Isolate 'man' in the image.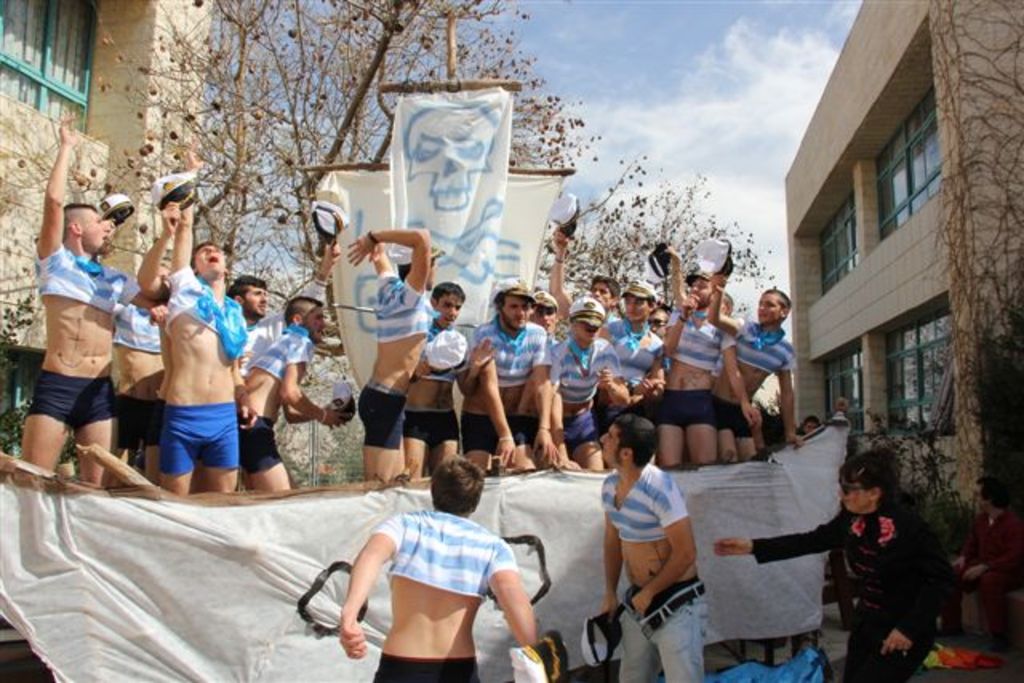
Isolated region: [600,417,710,681].
